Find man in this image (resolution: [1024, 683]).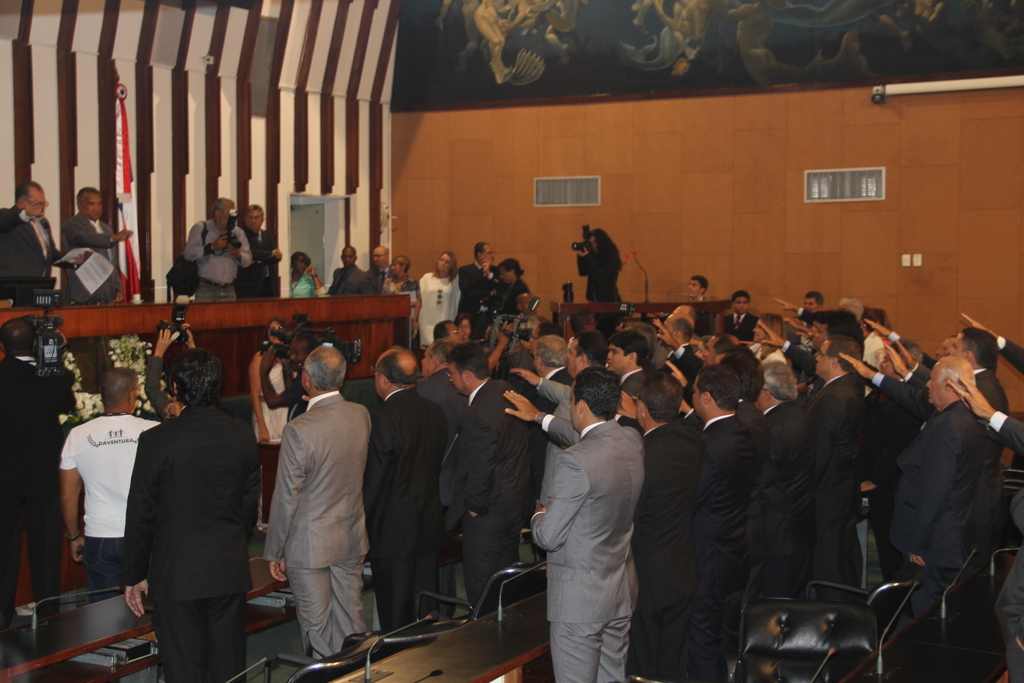
Rect(243, 204, 283, 293).
